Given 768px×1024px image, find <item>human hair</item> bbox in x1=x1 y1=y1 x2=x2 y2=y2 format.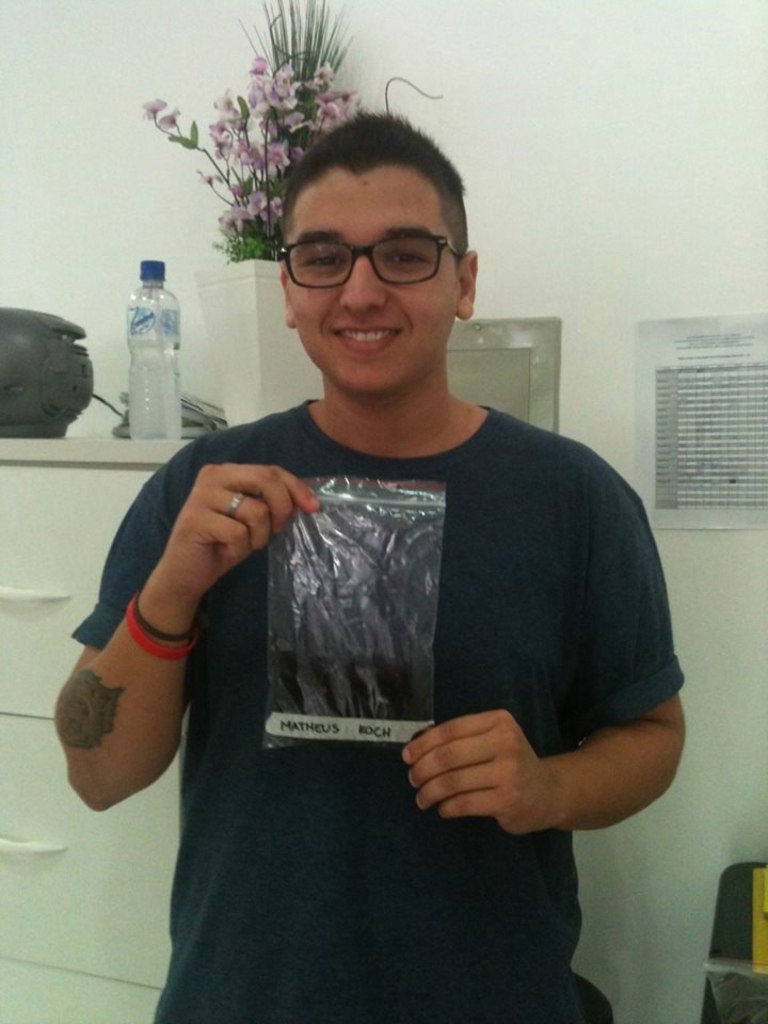
x1=262 y1=109 x2=473 y2=271.
